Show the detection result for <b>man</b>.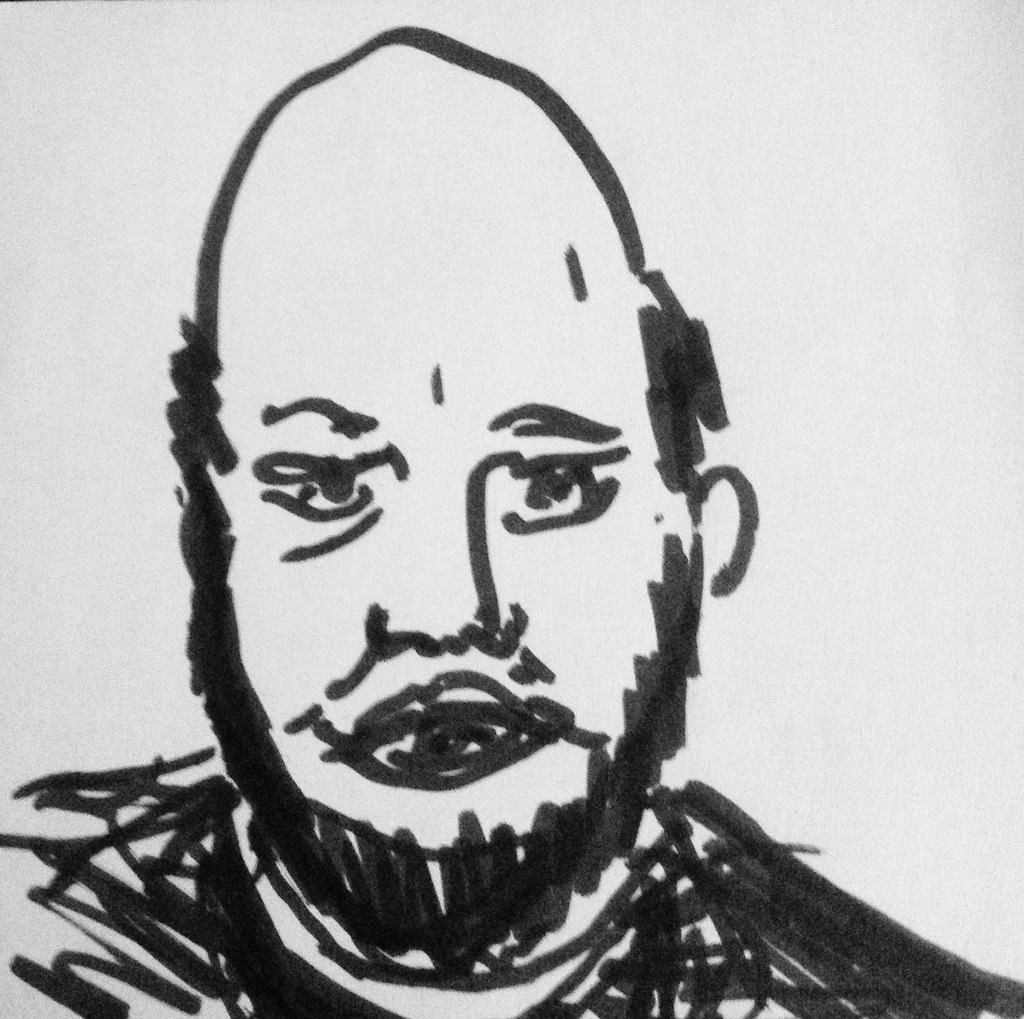
x1=56, y1=49, x2=916, y2=1018.
